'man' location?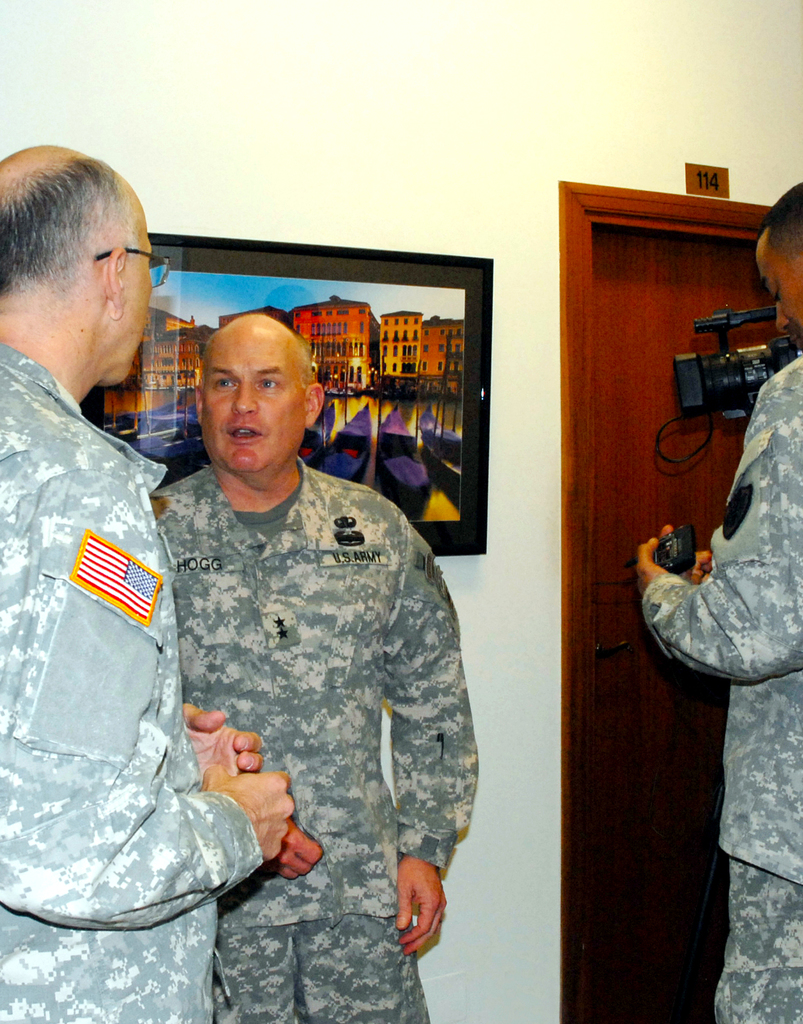
Rect(633, 180, 802, 1023)
